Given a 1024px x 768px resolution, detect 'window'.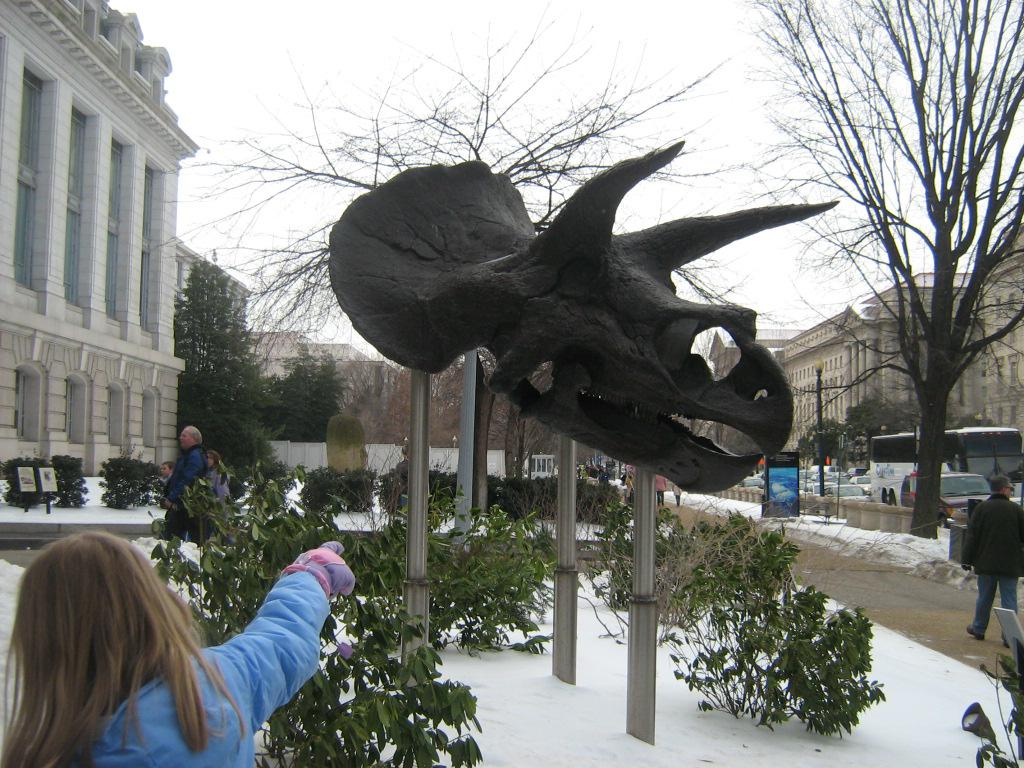
bbox(60, 383, 72, 443).
